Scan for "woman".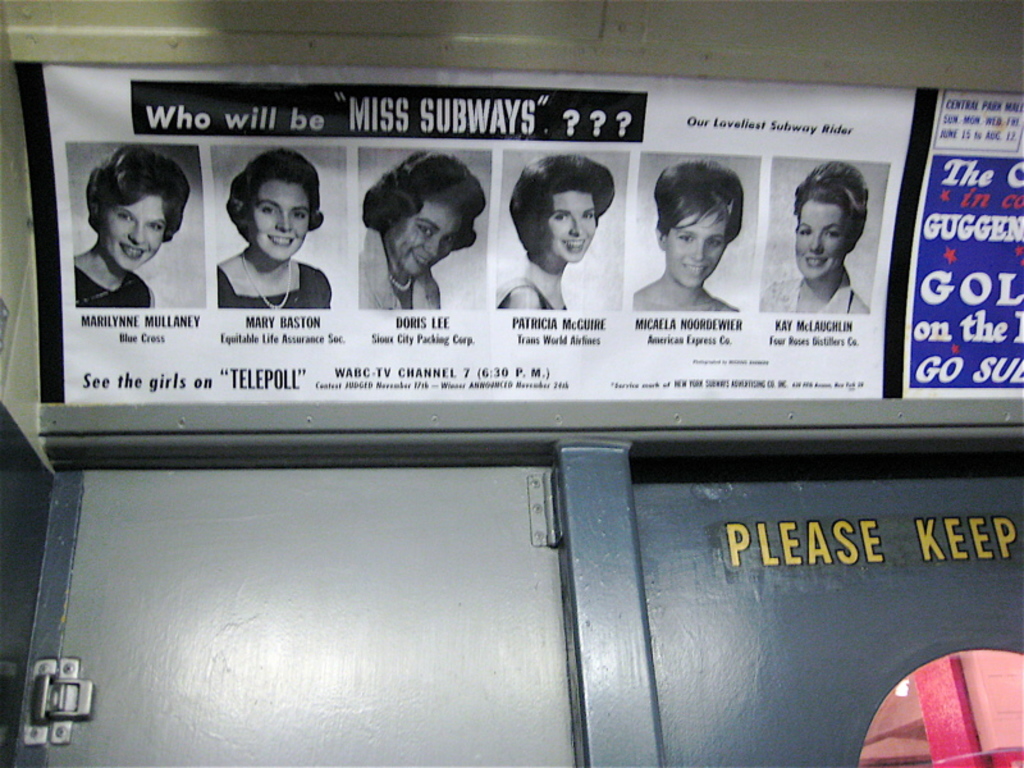
Scan result: x1=69 y1=137 x2=189 y2=310.
